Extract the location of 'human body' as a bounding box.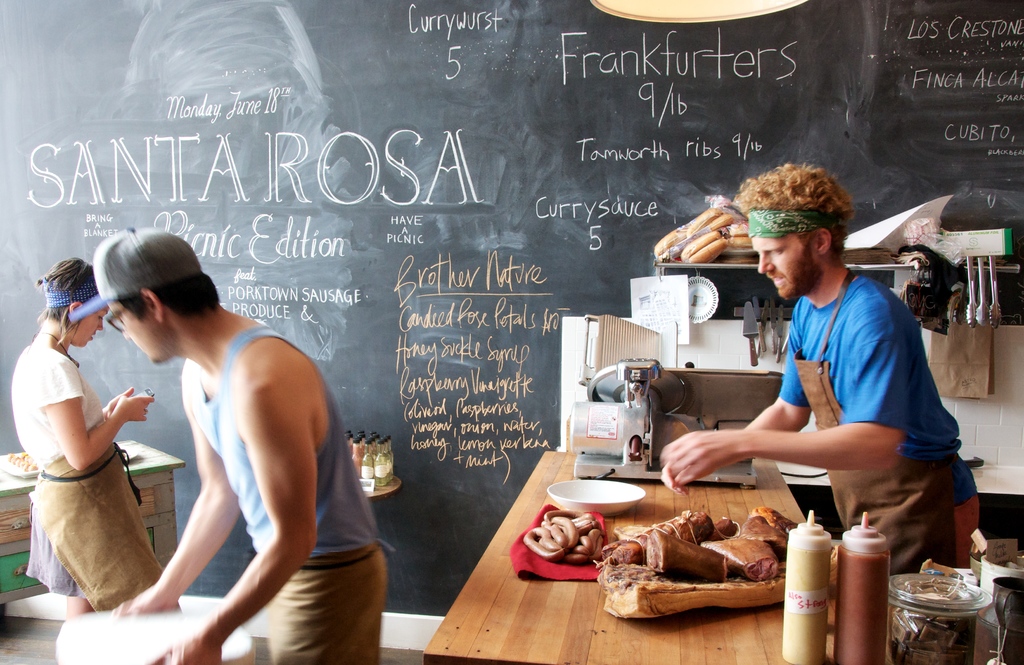
rect(23, 244, 161, 630).
